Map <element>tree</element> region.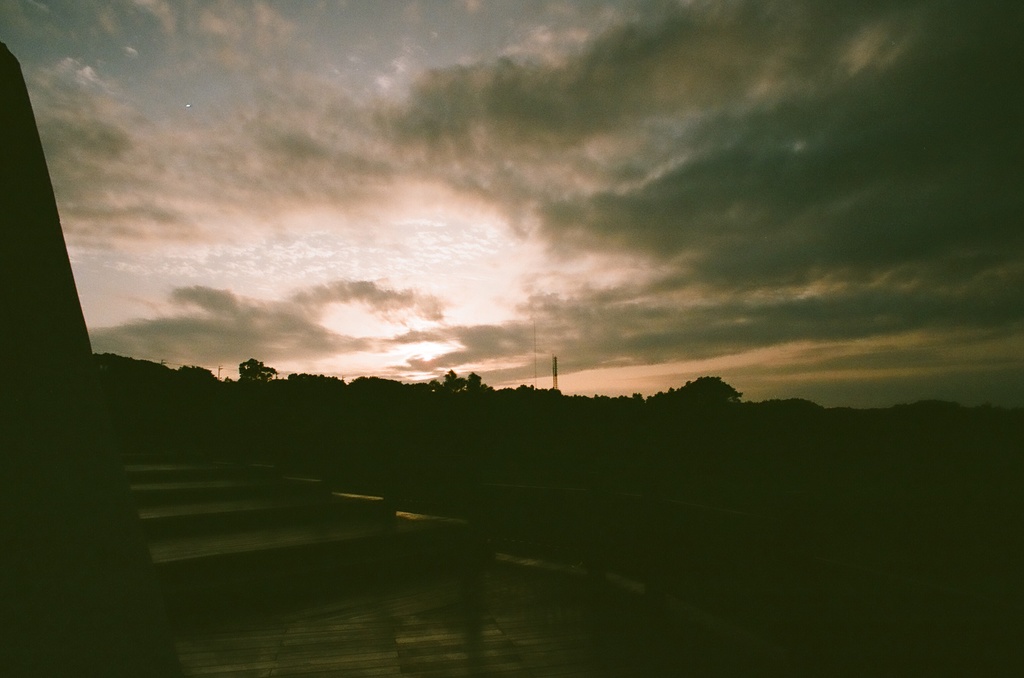
Mapped to bbox(657, 378, 736, 397).
